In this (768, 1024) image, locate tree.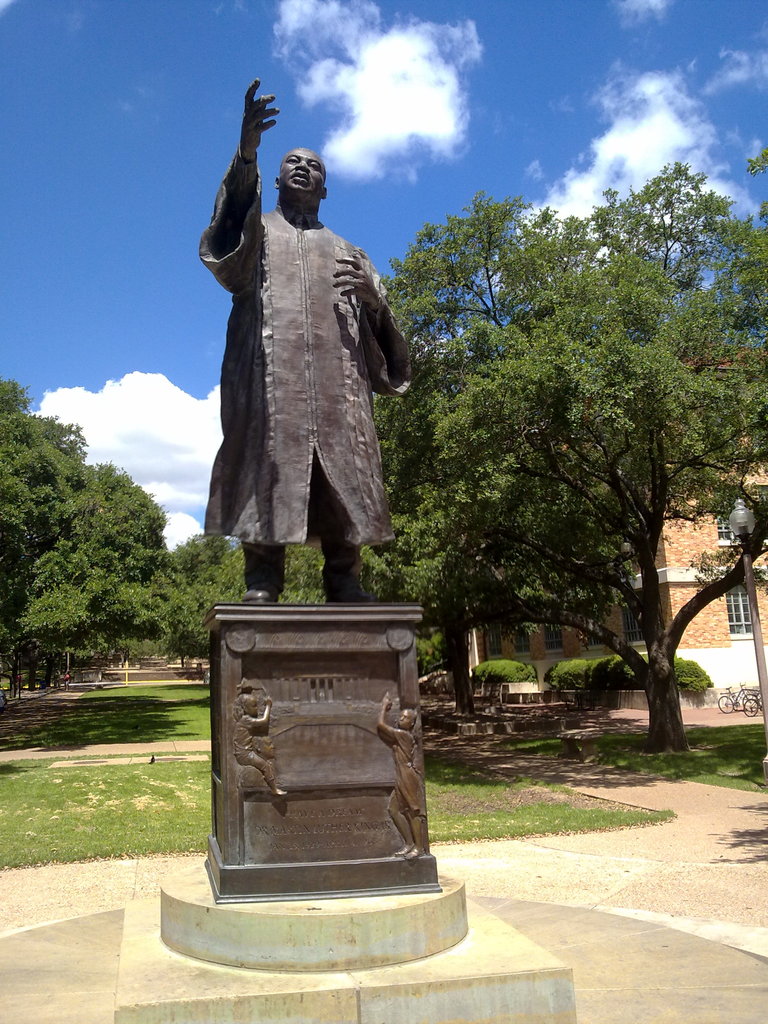
Bounding box: box(77, 454, 182, 570).
